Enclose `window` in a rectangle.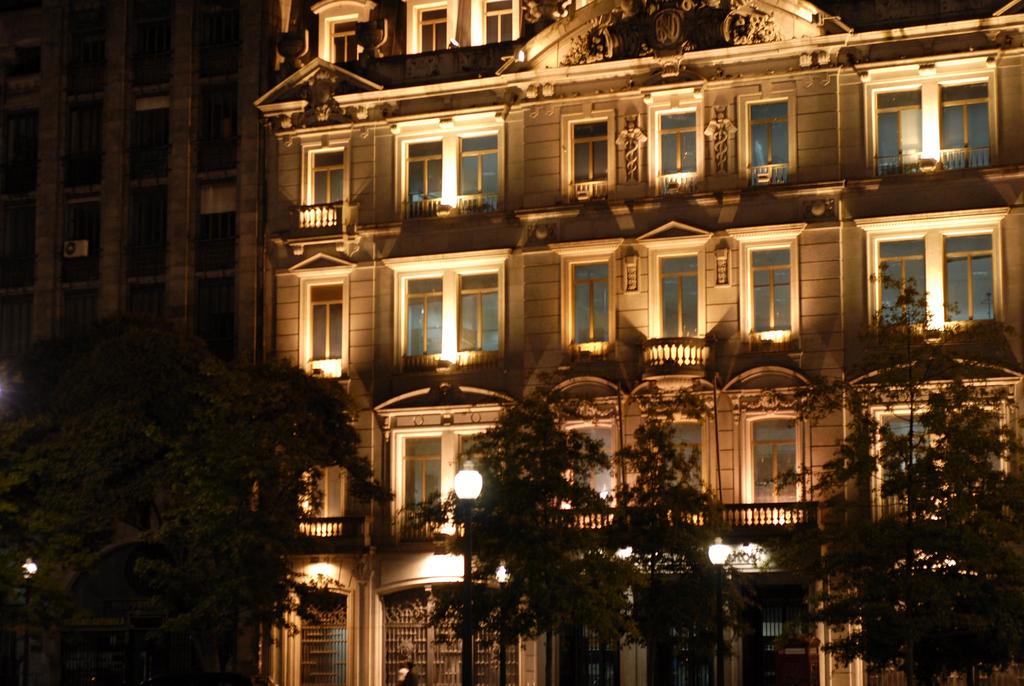
{"x1": 871, "y1": 74, "x2": 993, "y2": 181}.
